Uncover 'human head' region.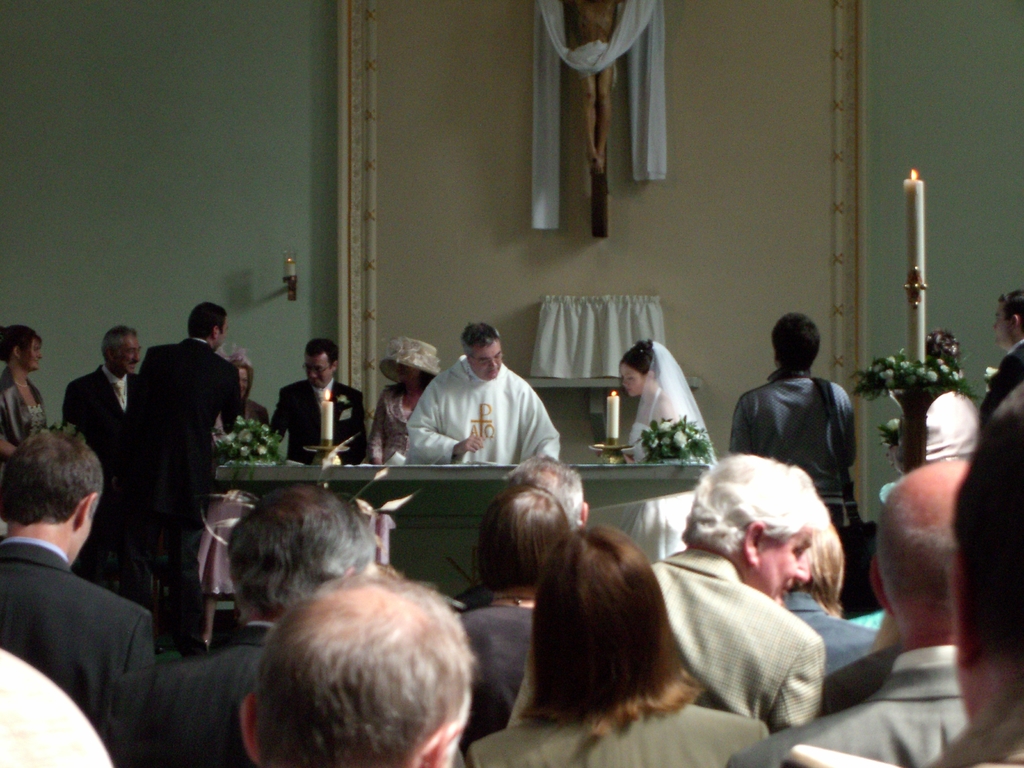
Uncovered: box(993, 291, 1023, 349).
